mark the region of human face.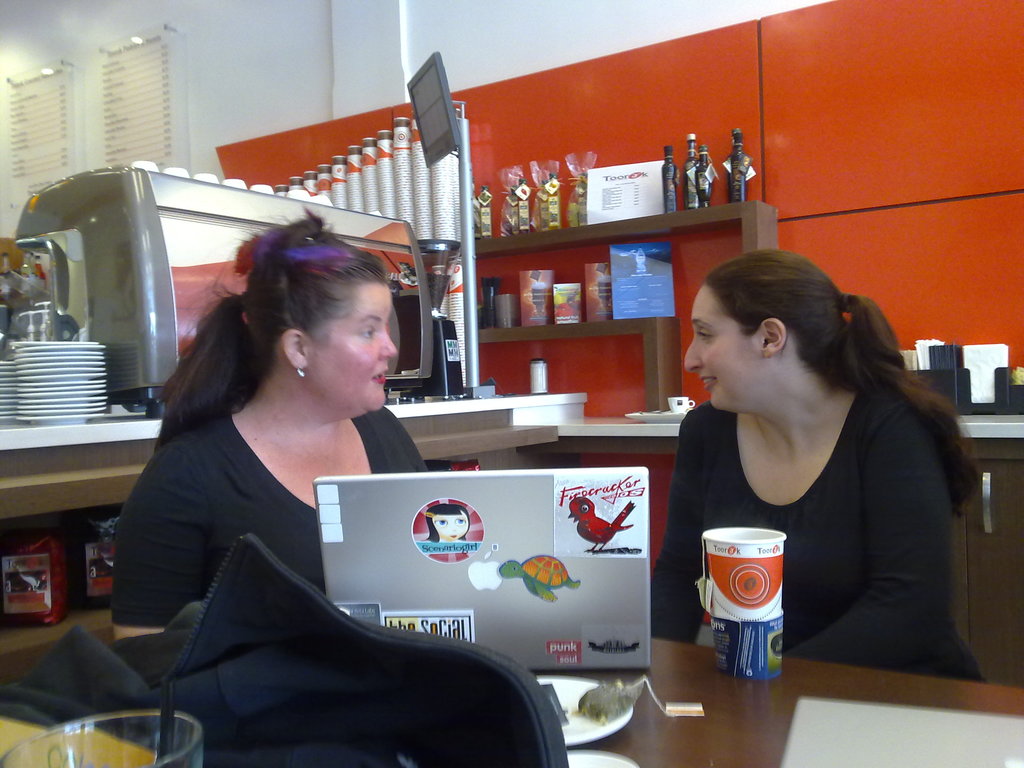
Region: 684, 278, 763, 411.
